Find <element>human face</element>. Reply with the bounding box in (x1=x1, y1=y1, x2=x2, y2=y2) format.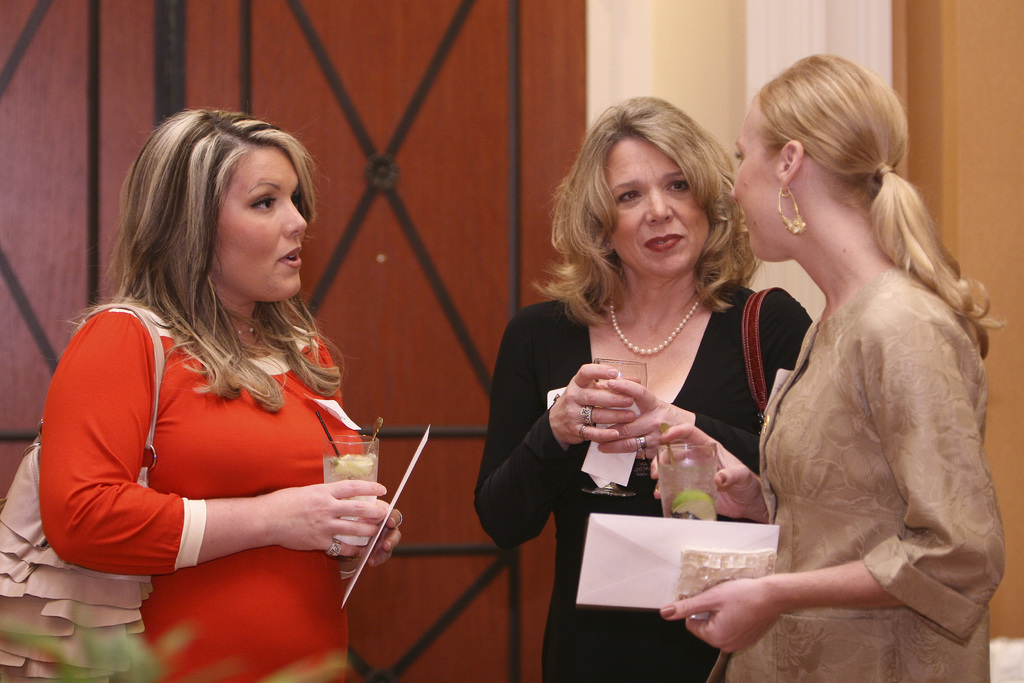
(x1=212, y1=139, x2=306, y2=302).
